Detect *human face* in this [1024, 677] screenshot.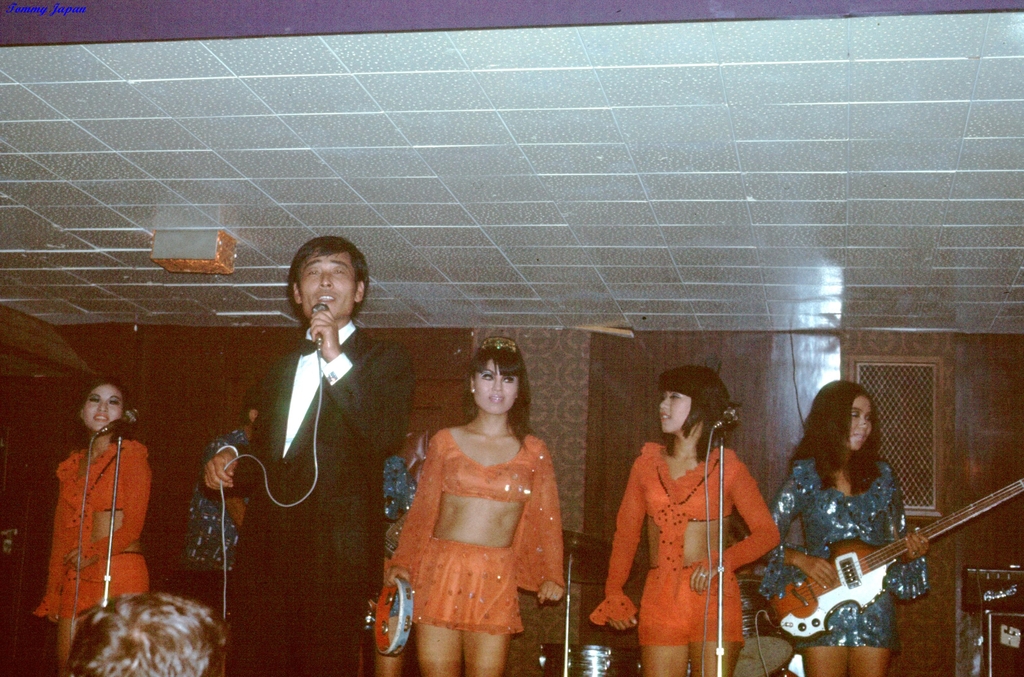
Detection: {"x1": 298, "y1": 249, "x2": 351, "y2": 314}.
